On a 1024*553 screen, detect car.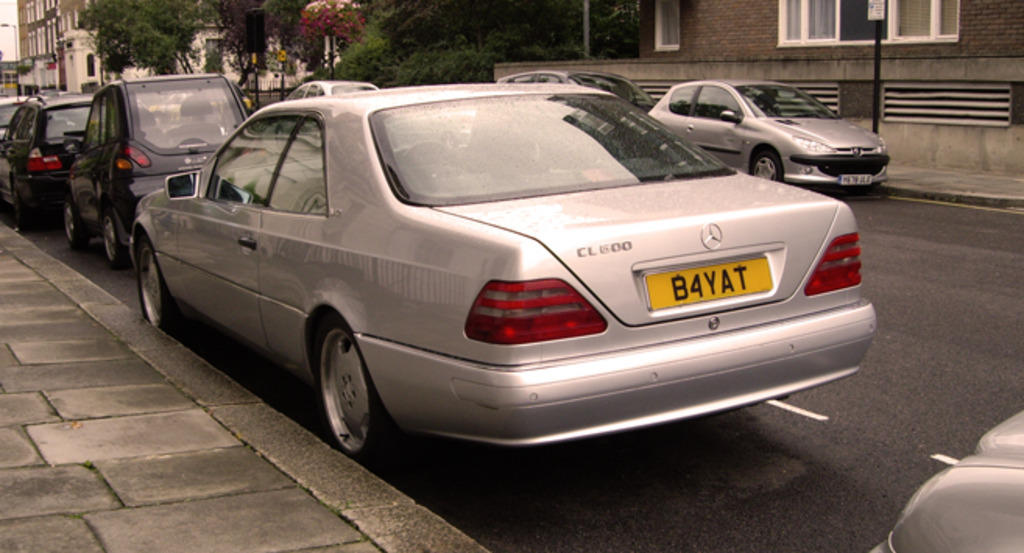
Rect(209, 92, 254, 111).
